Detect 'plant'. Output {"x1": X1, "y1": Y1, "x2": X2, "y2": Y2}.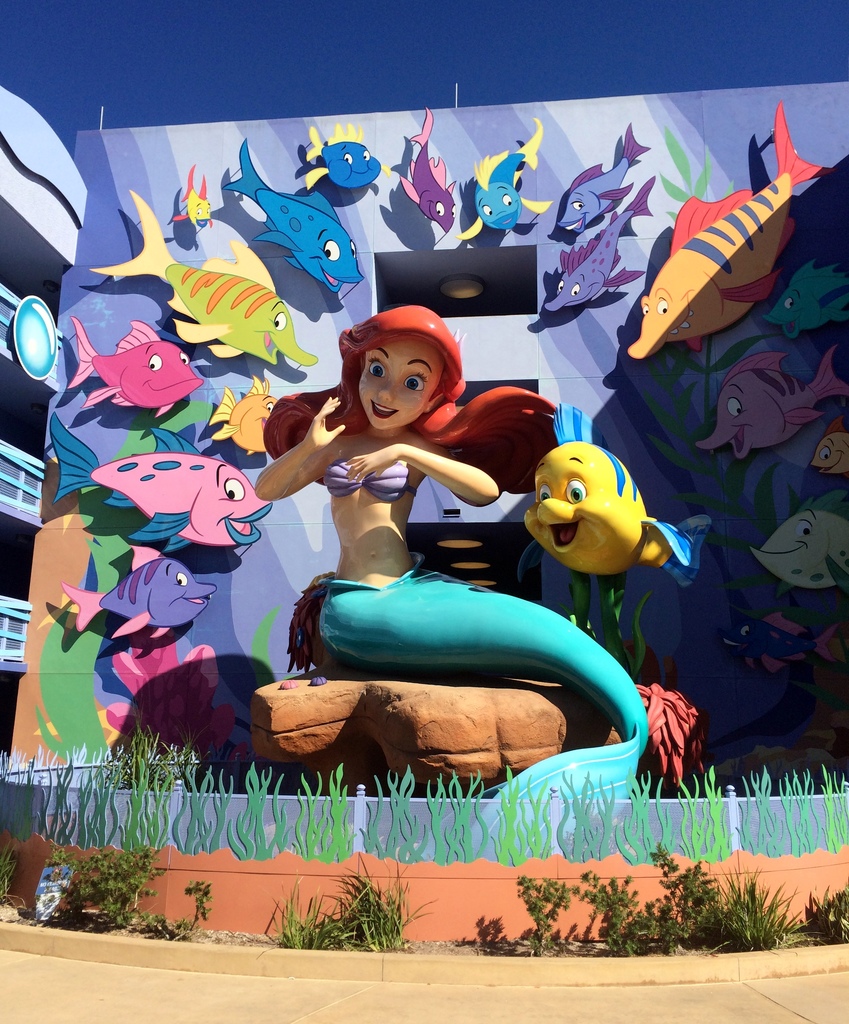
{"x1": 0, "y1": 844, "x2": 17, "y2": 900}.
